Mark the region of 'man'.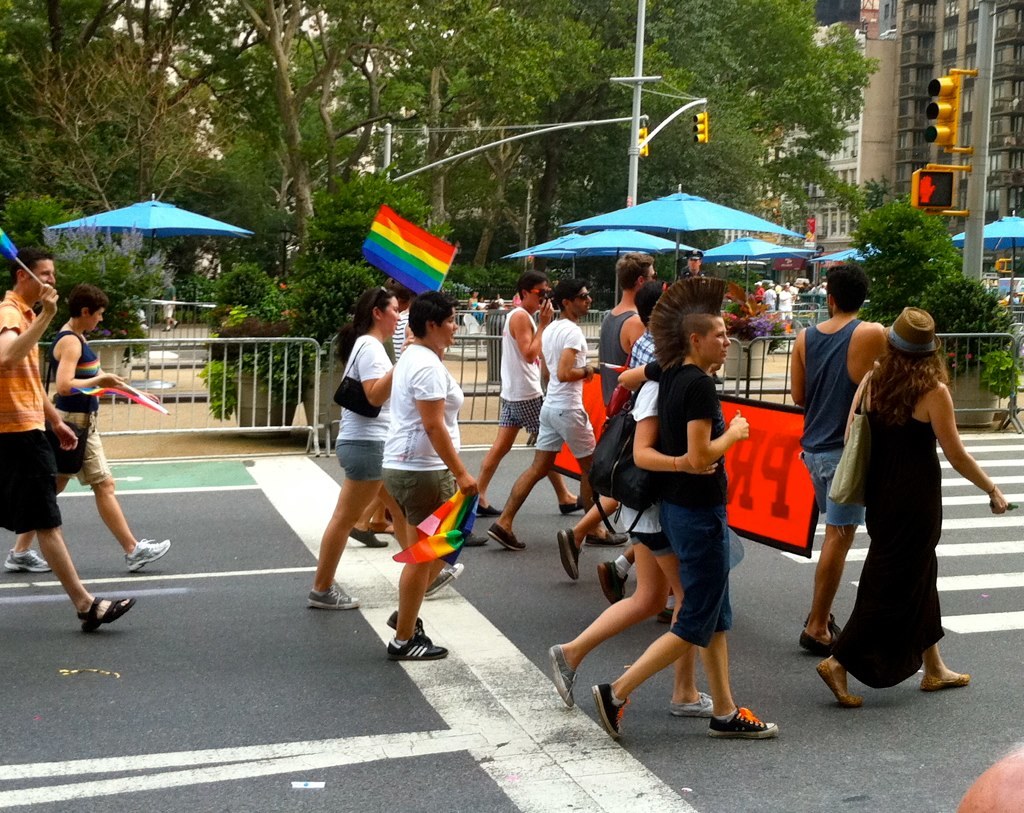
Region: {"x1": 789, "y1": 281, "x2": 802, "y2": 304}.
